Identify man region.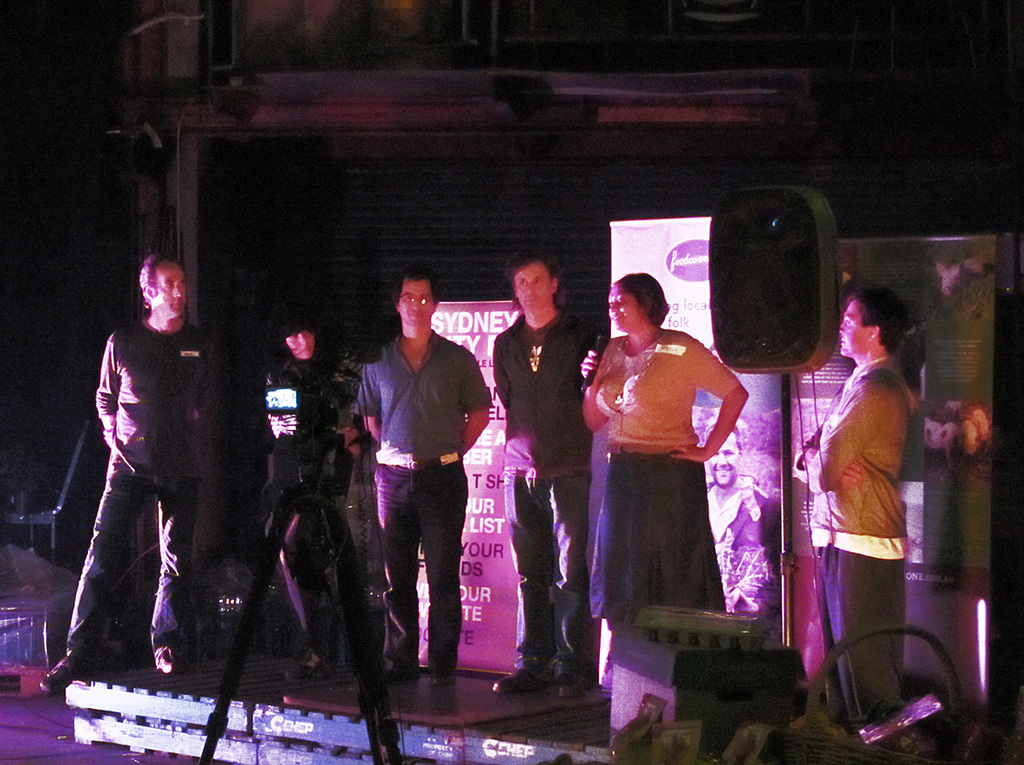
Region: box(802, 284, 924, 732).
